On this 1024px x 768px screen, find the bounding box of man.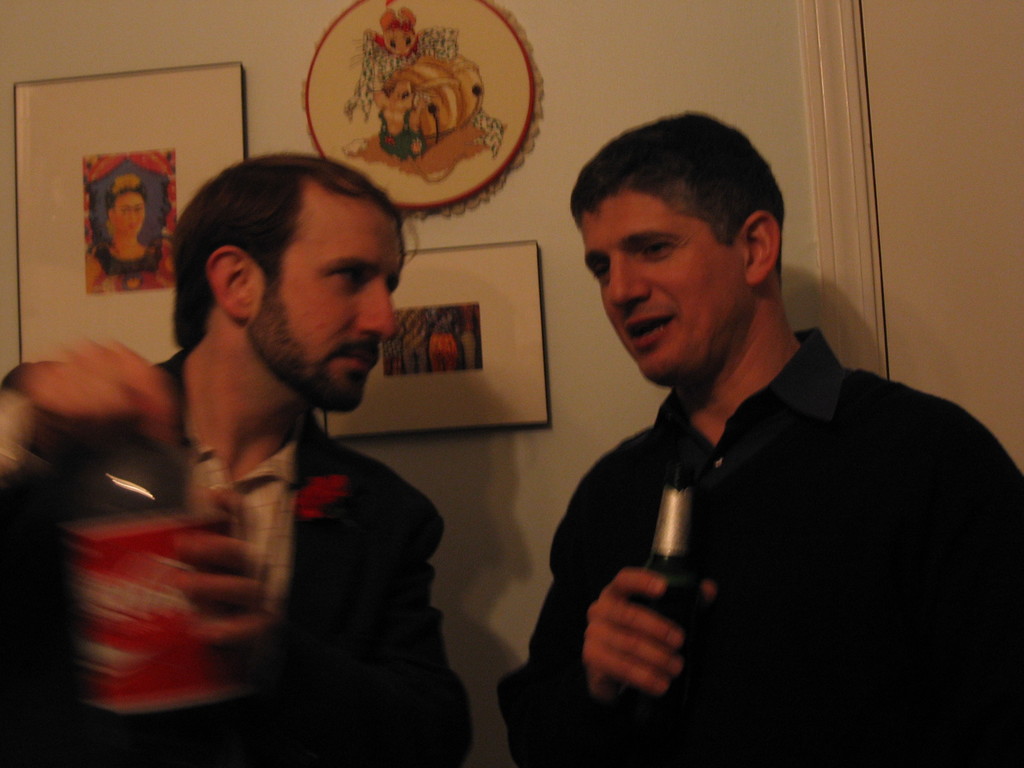
Bounding box: [x1=41, y1=146, x2=500, y2=739].
